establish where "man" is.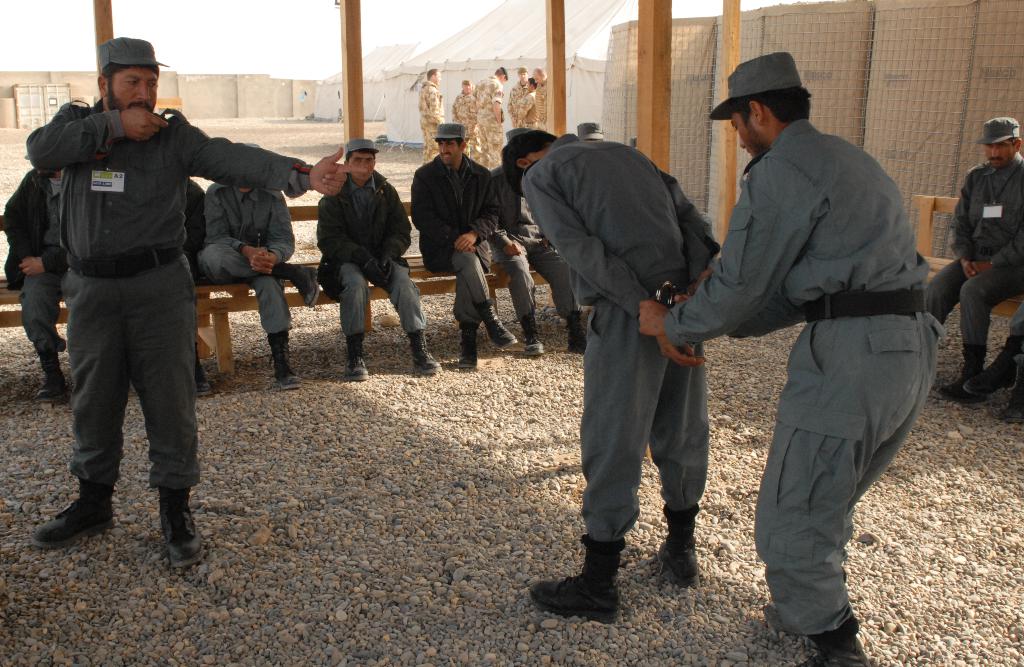
Established at 416 72 445 166.
